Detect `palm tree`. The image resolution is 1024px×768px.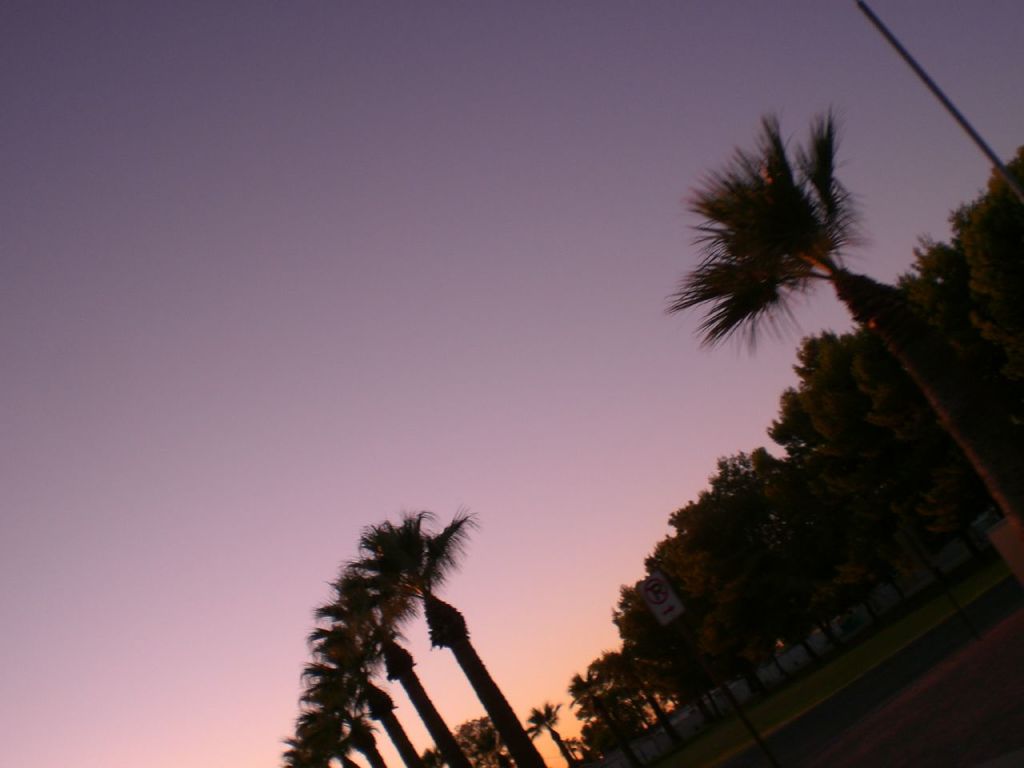
crop(285, 650, 389, 759).
